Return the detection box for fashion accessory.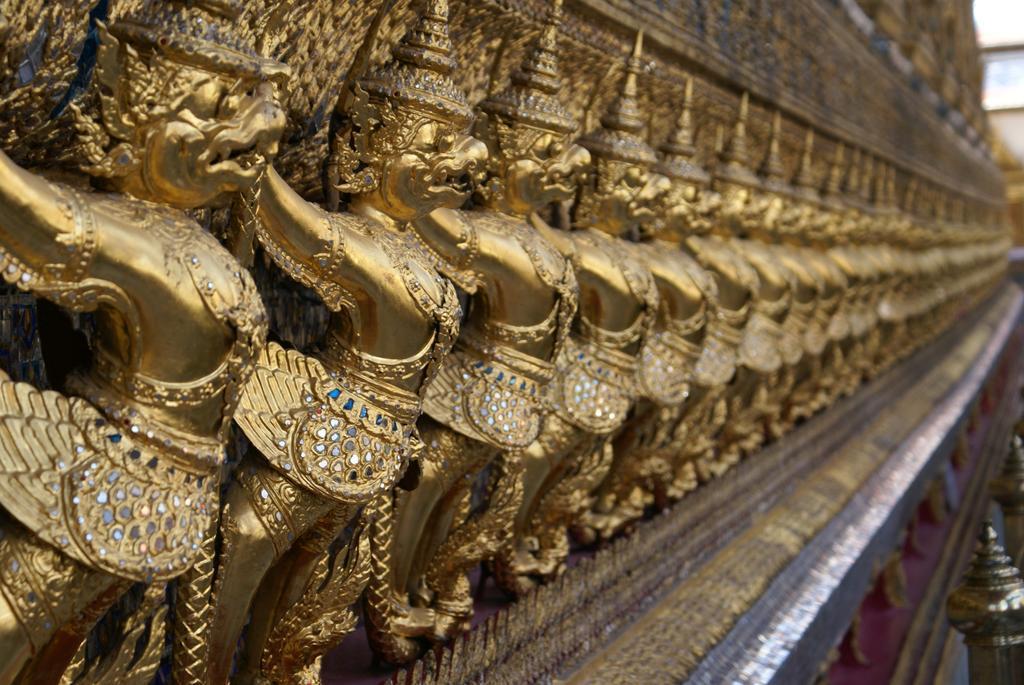
bbox=(646, 346, 706, 400).
